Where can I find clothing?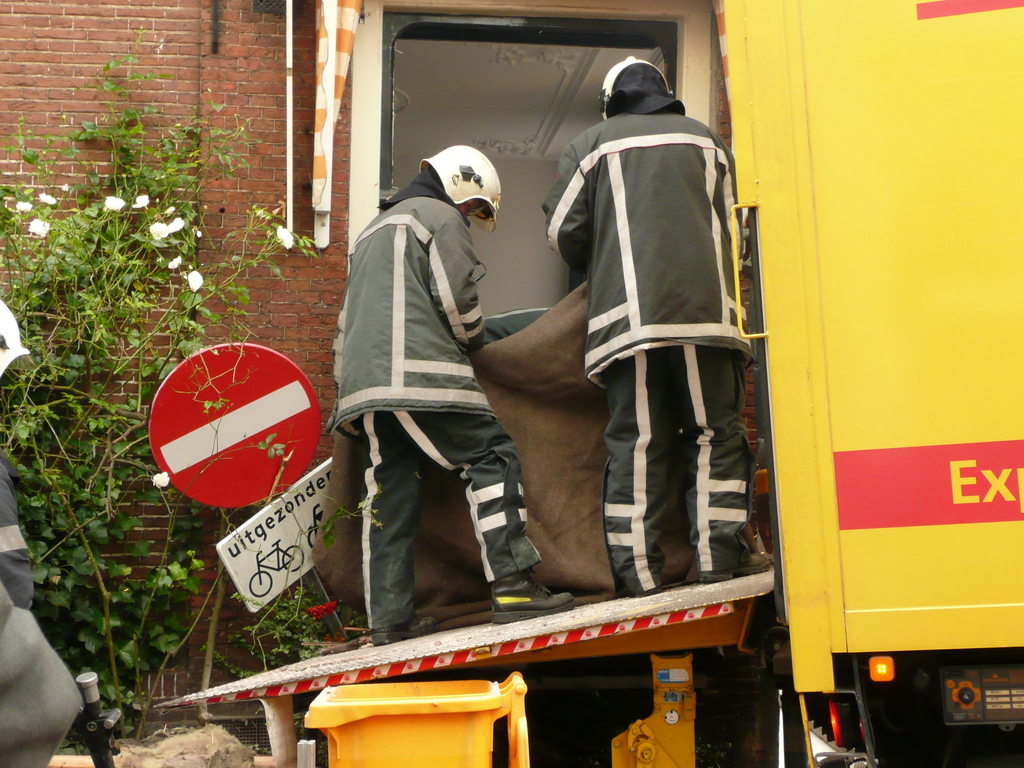
You can find it at x1=543, y1=85, x2=758, y2=586.
